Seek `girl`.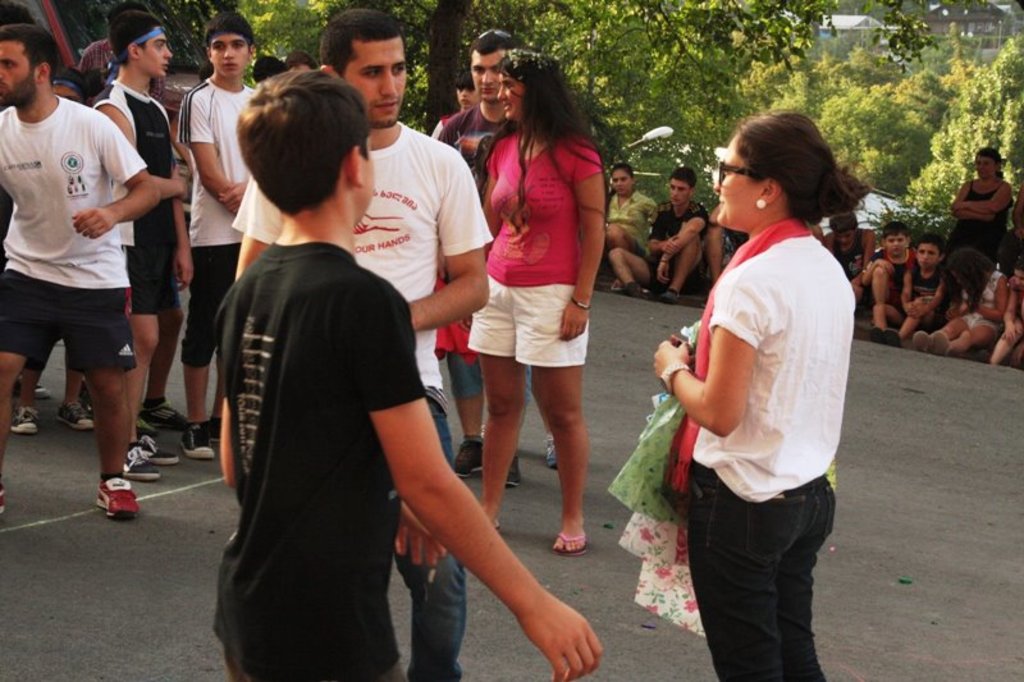
[911,246,1009,356].
